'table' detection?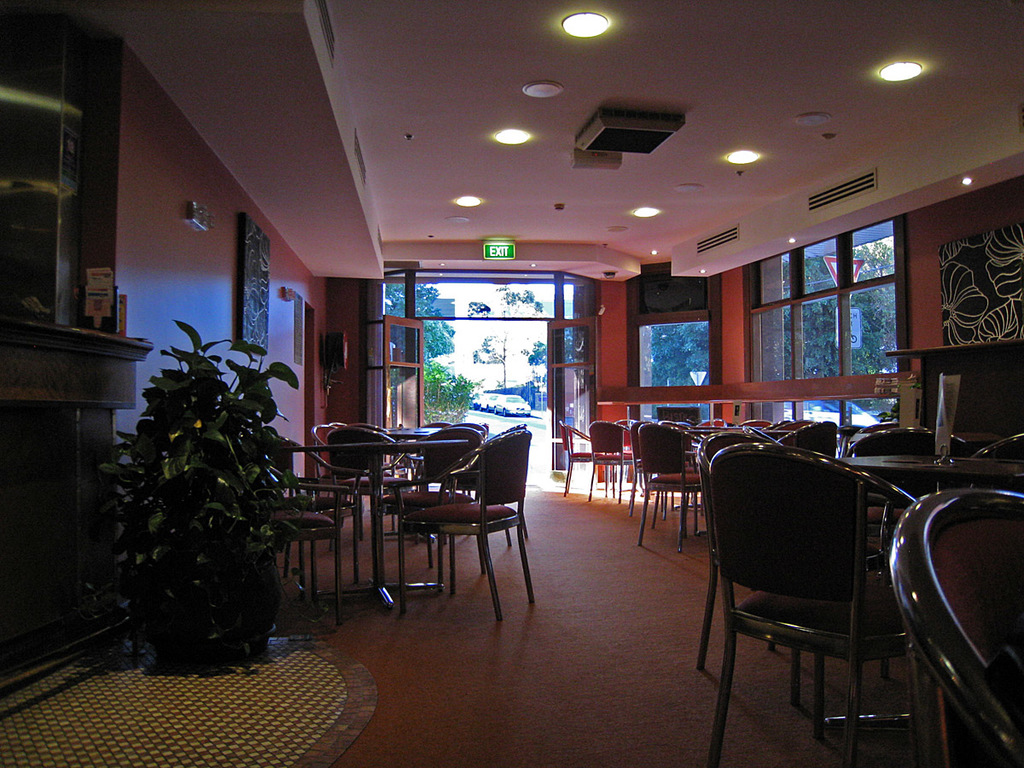
[835, 445, 1023, 767]
